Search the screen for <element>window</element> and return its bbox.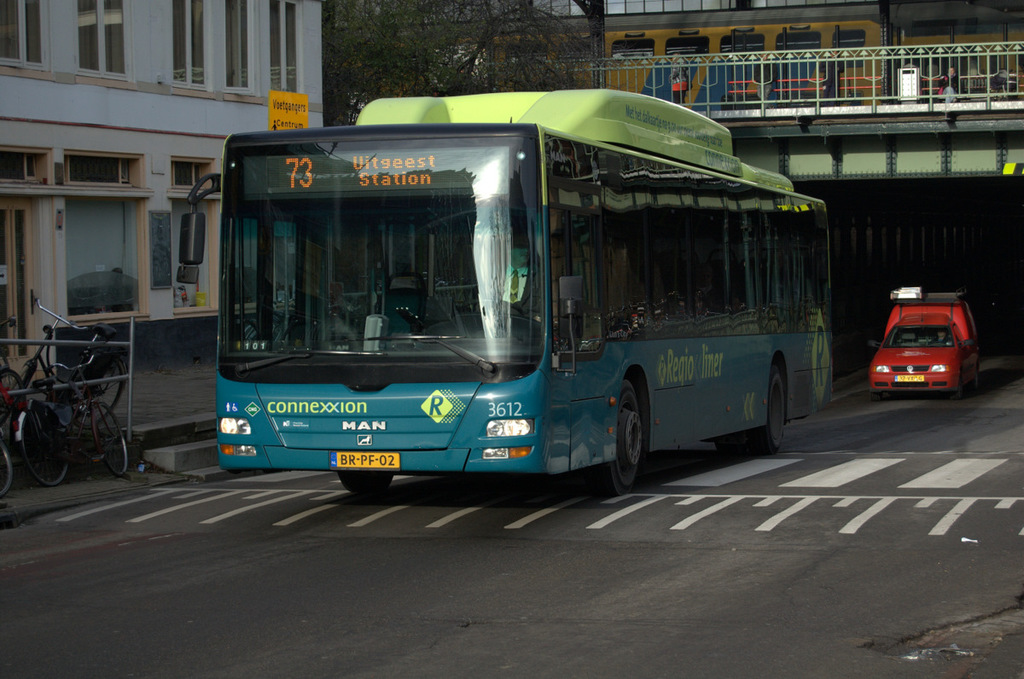
Found: 223, 0, 256, 93.
